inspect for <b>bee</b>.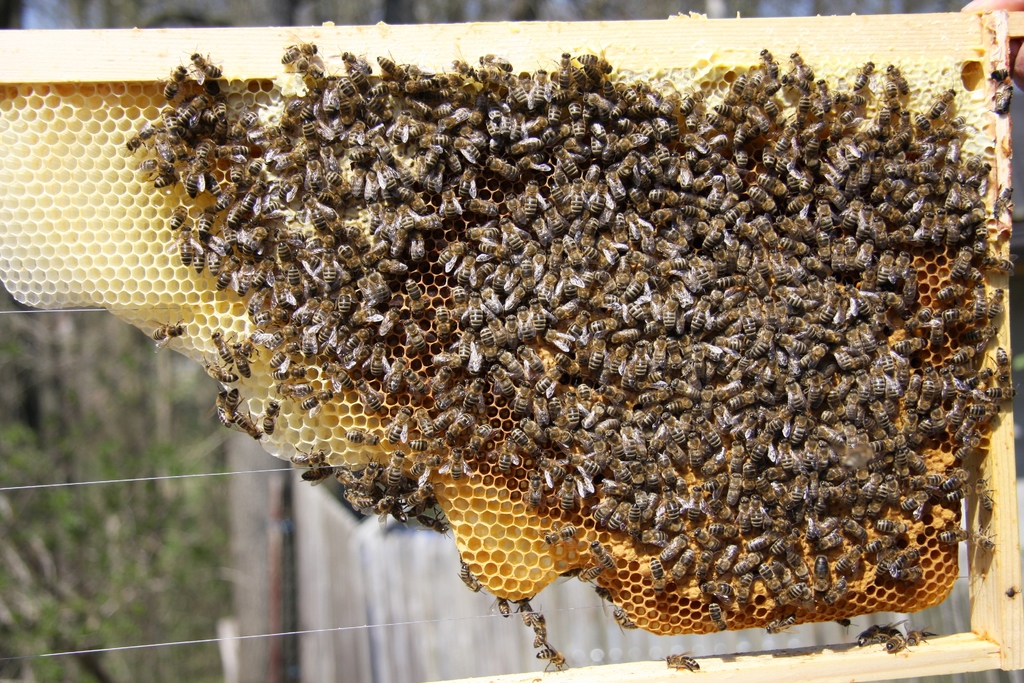
Inspection: [left=561, top=389, right=595, bottom=422].
